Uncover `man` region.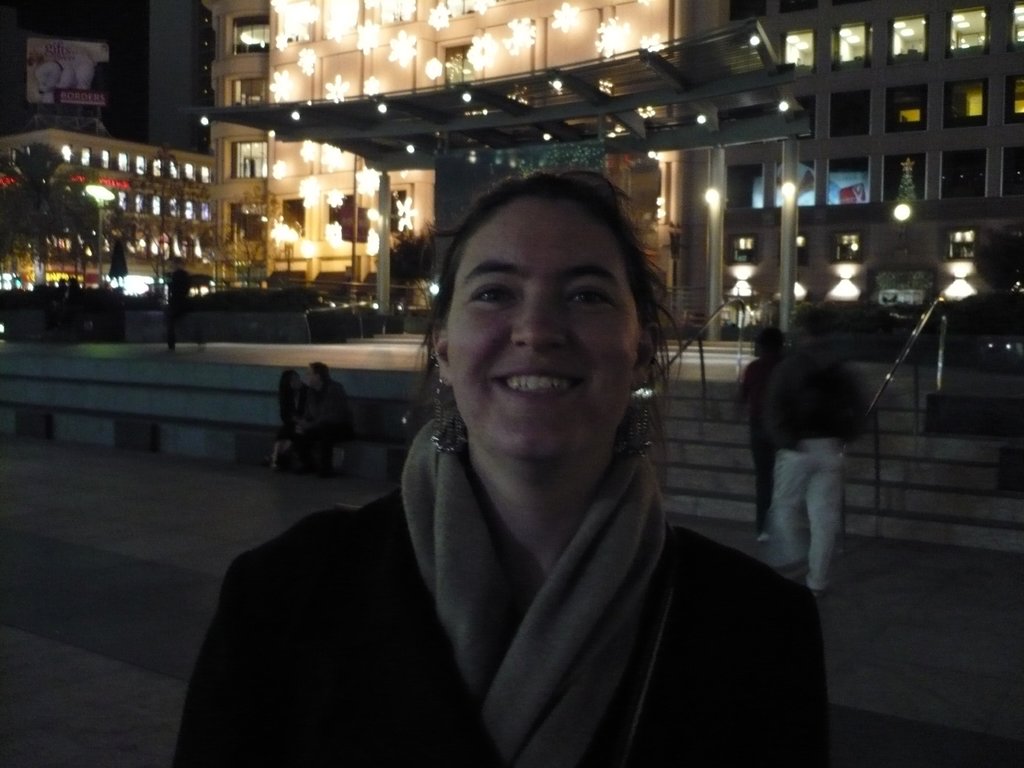
Uncovered: 293,360,353,474.
